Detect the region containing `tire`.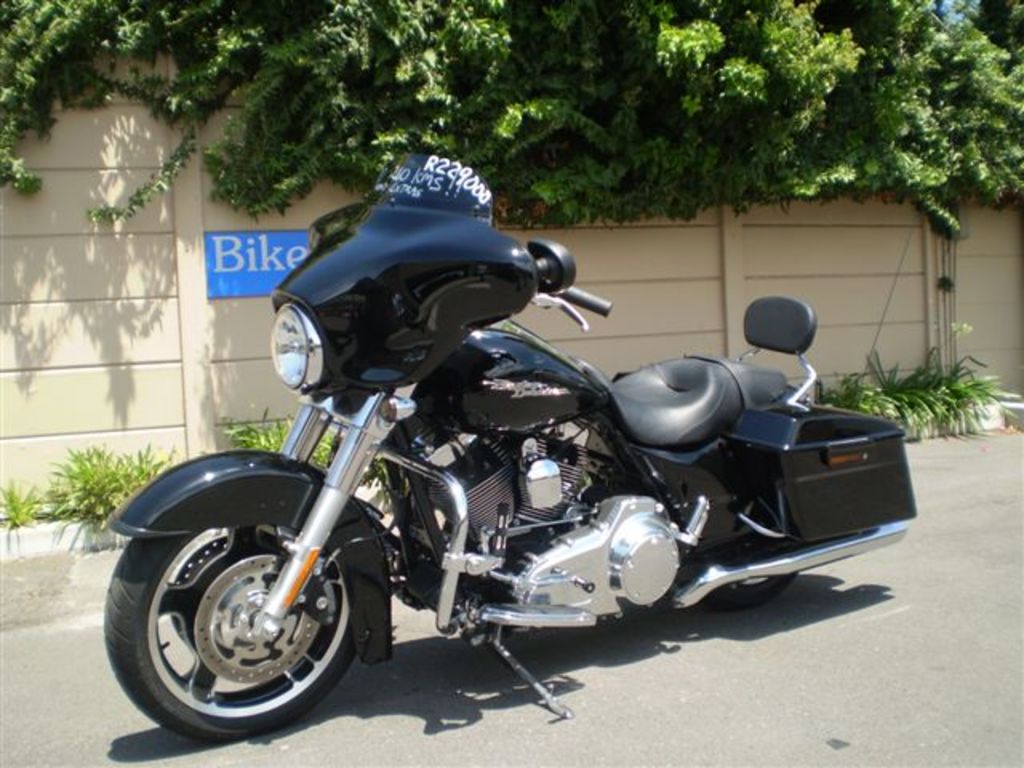
658, 443, 805, 605.
